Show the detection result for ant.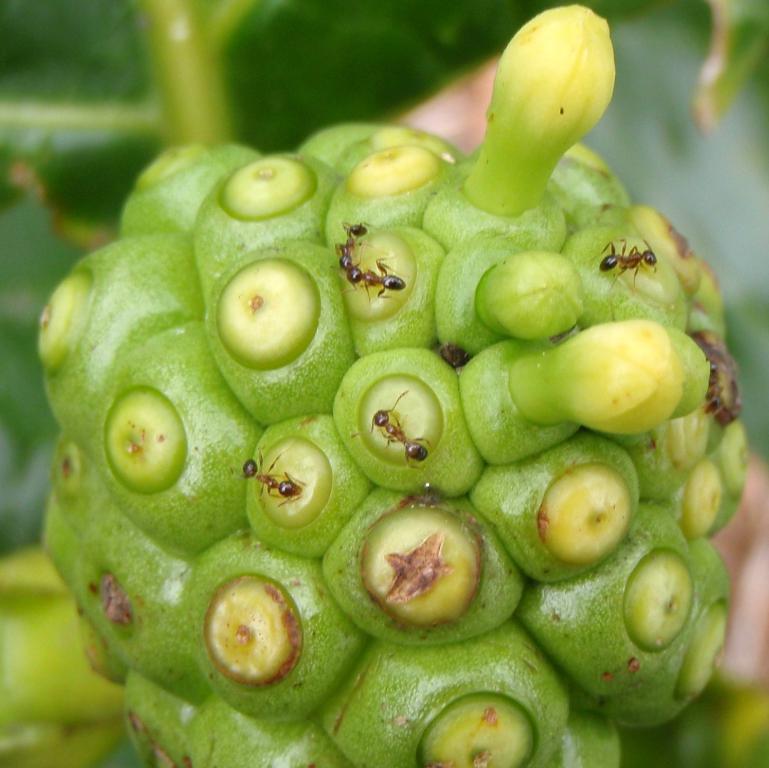
[345, 253, 406, 299].
